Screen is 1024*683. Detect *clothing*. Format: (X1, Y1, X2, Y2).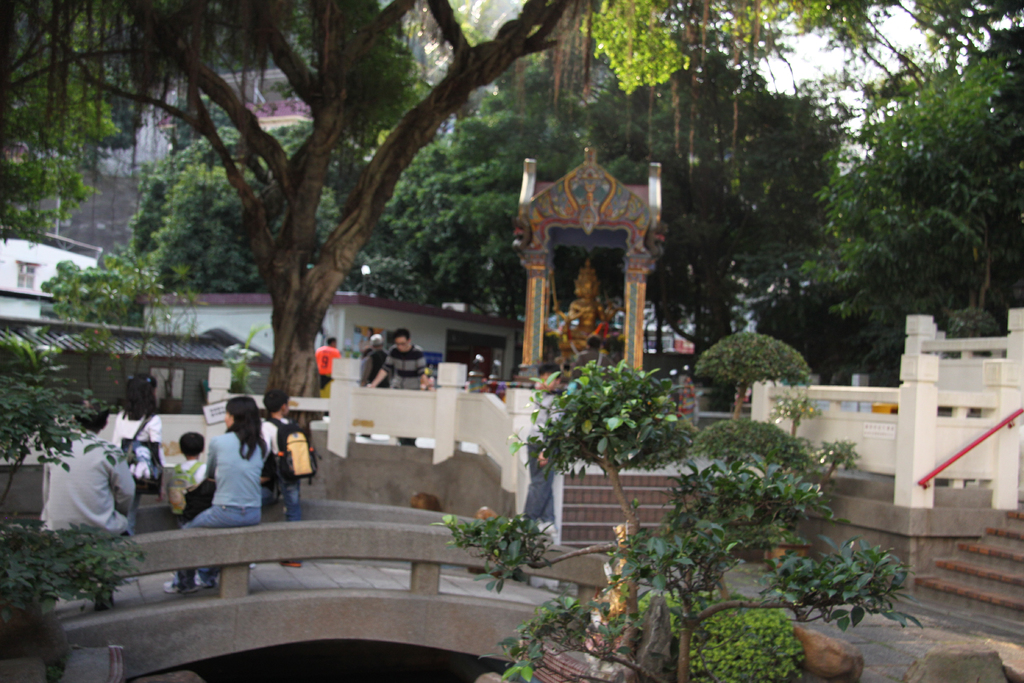
(311, 343, 336, 402).
